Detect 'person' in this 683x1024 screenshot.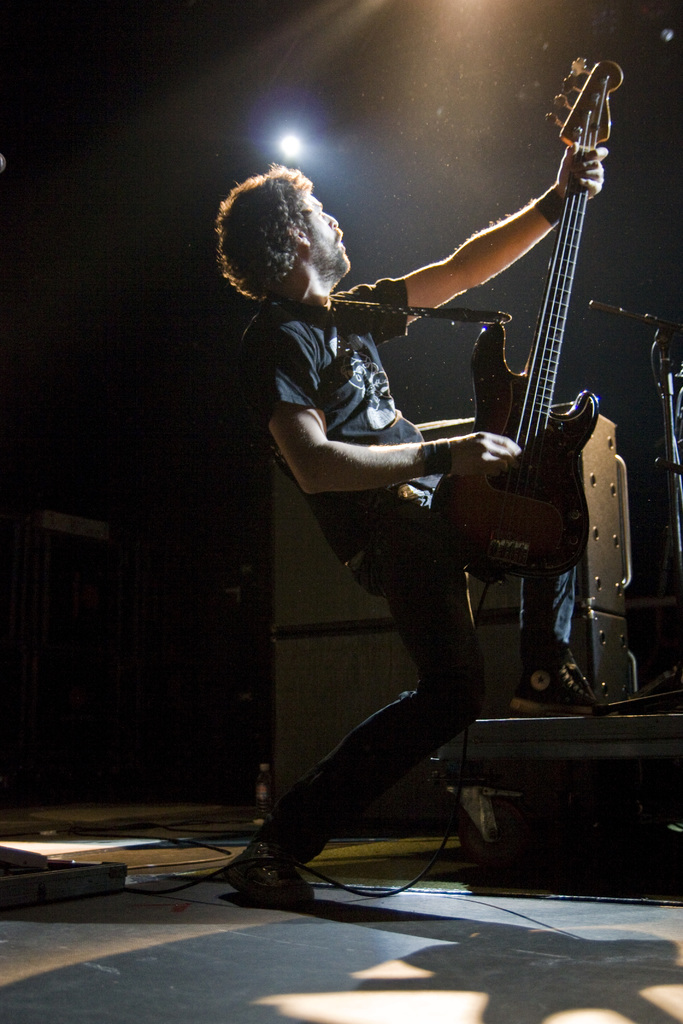
Detection: x1=278, y1=51, x2=600, y2=893.
